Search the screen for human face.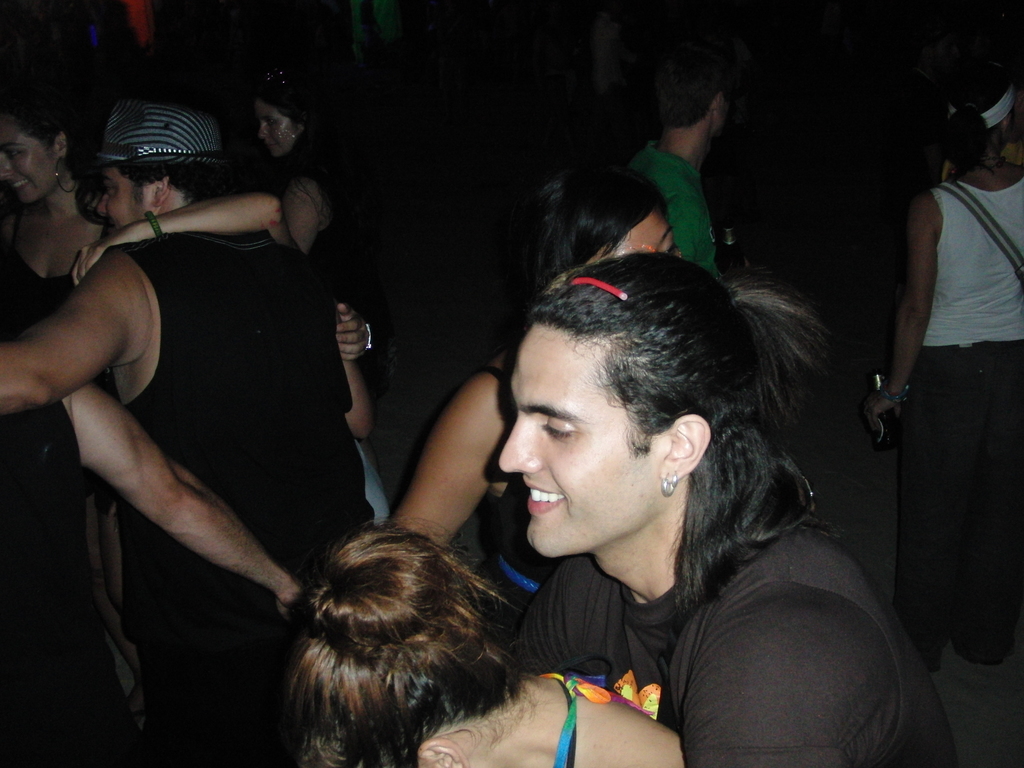
Found at {"x1": 255, "y1": 100, "x2": 300, "y2": 158}.
